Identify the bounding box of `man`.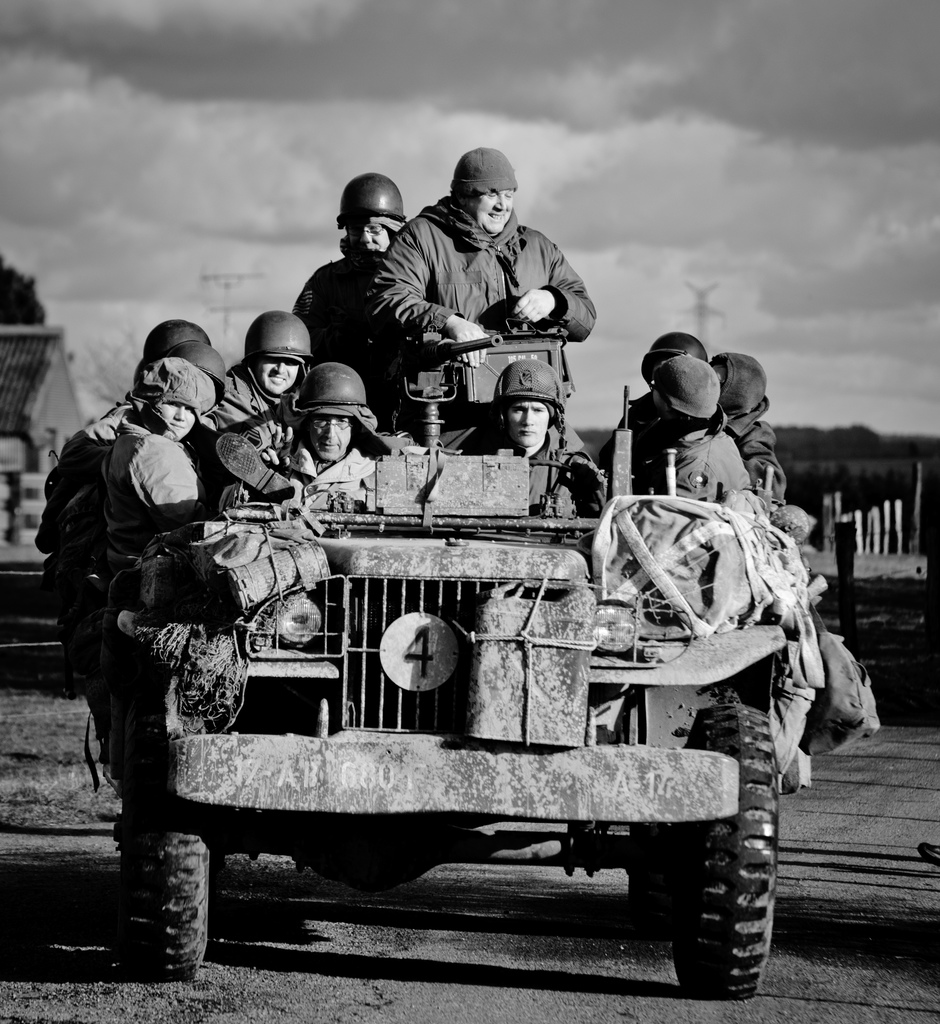
352:159:599:378.
